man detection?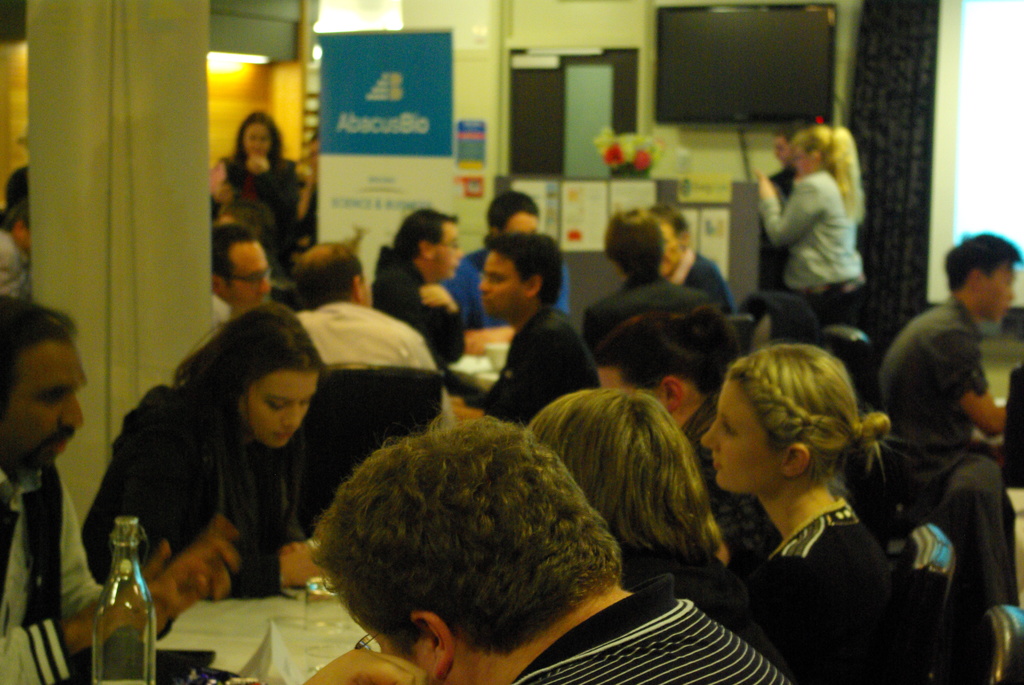
x1=294 y1=407 x2=797 y2=684
